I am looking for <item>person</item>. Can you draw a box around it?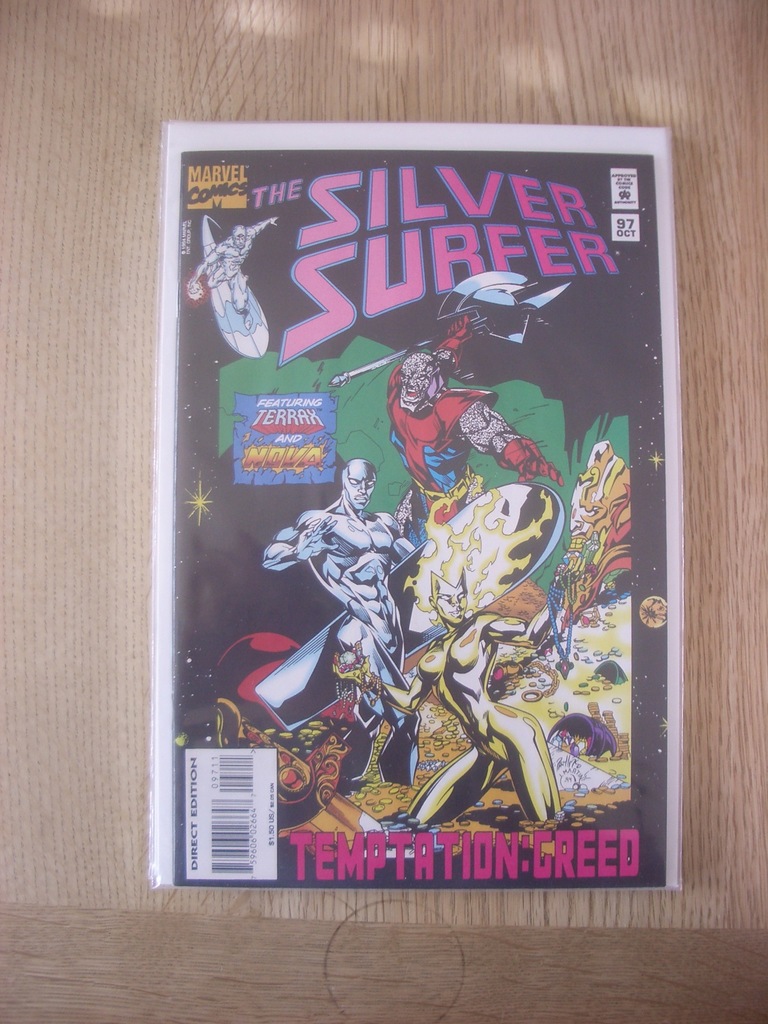
Sure, the bounding box is rect(385, 316, 569, 554).
